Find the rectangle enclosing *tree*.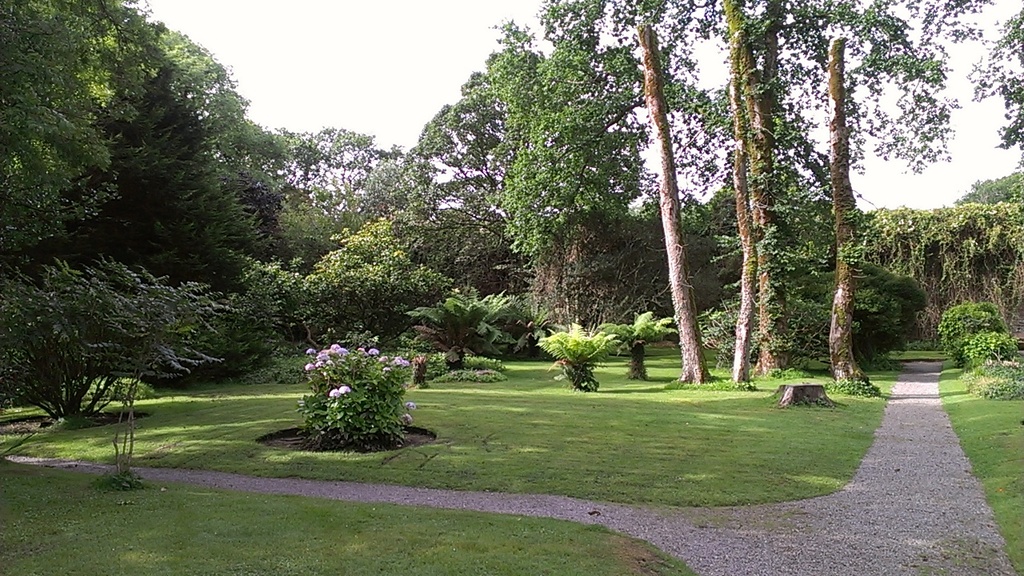
Rect(232, 265, 294, 362).
